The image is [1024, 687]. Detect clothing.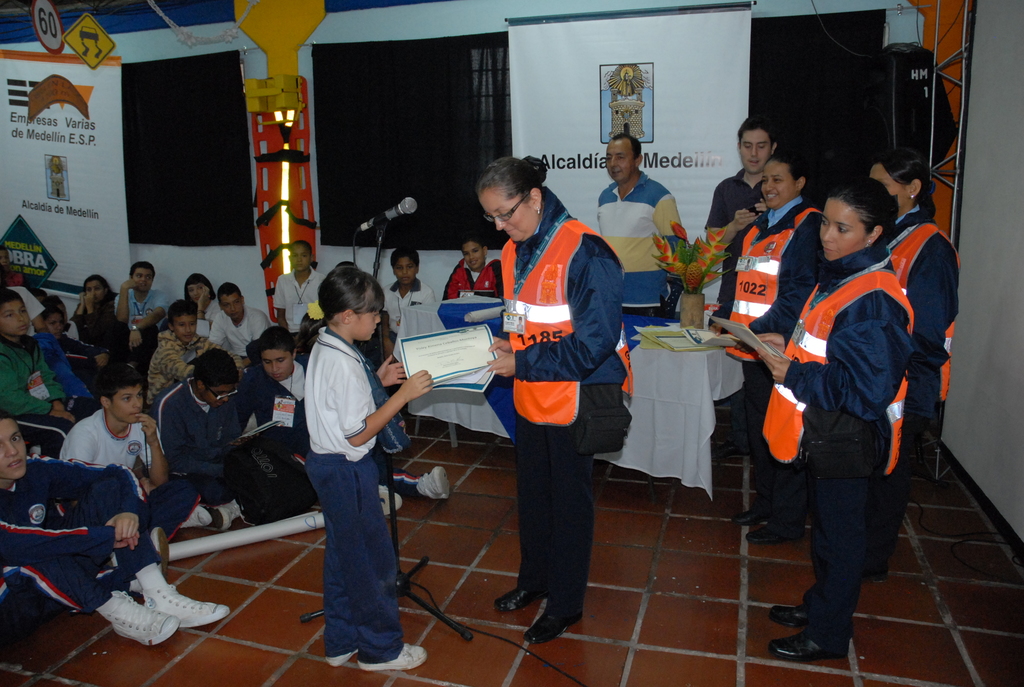
Detection: (x1=204, y1=303, x2=266, y2=367).
